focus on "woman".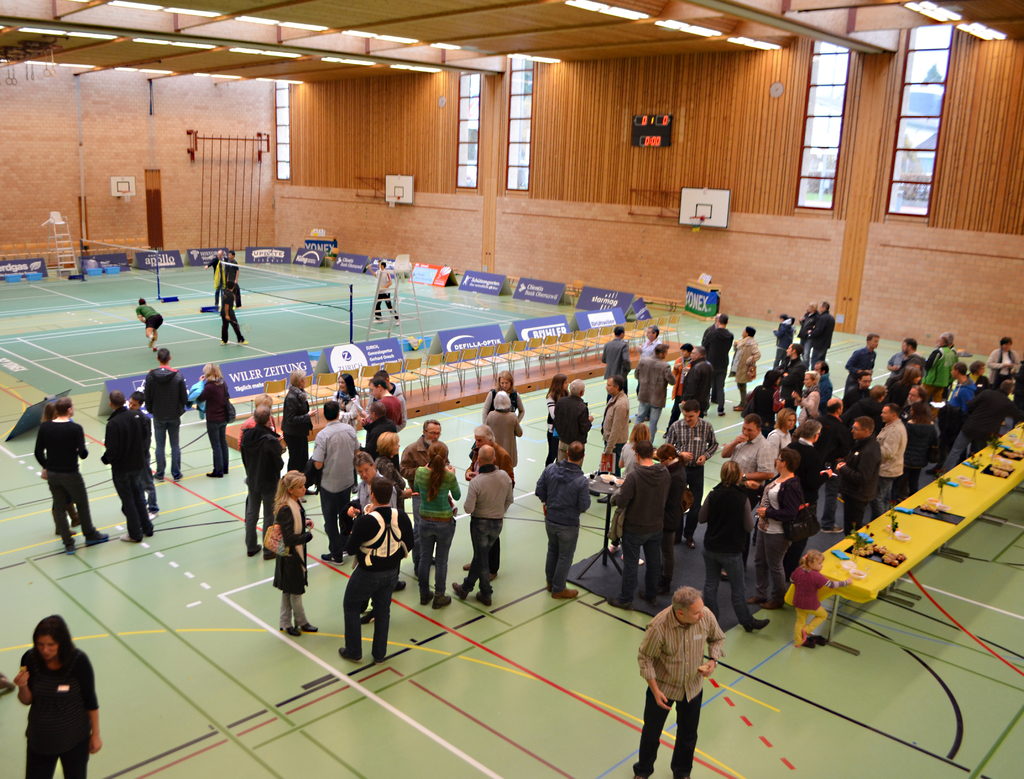
Focused at locate(0, 626, 96, 776).
